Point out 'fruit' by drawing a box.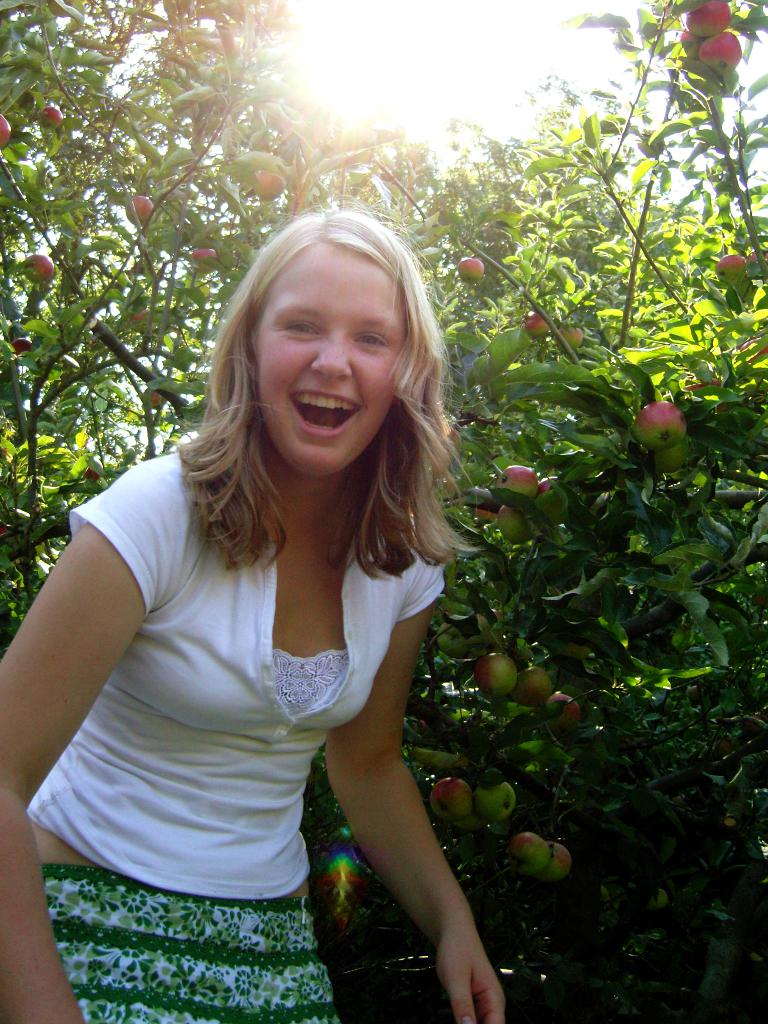
select_region(82, 463, 103, 482).
